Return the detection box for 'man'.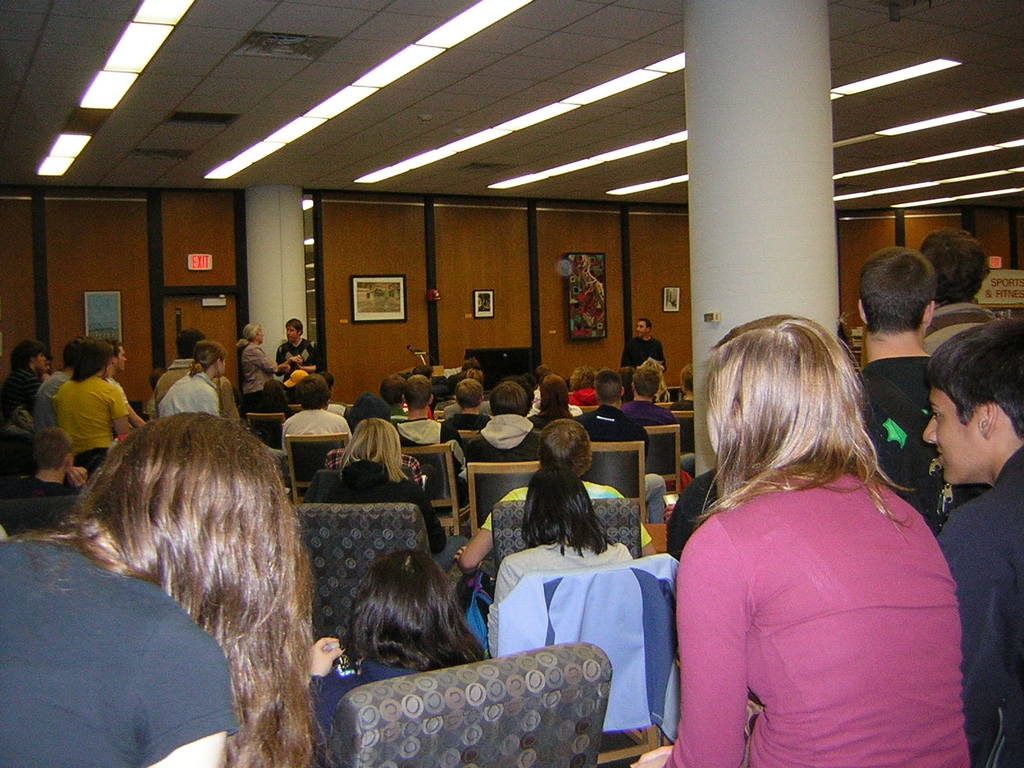
box(154, 326, 241, 422).
